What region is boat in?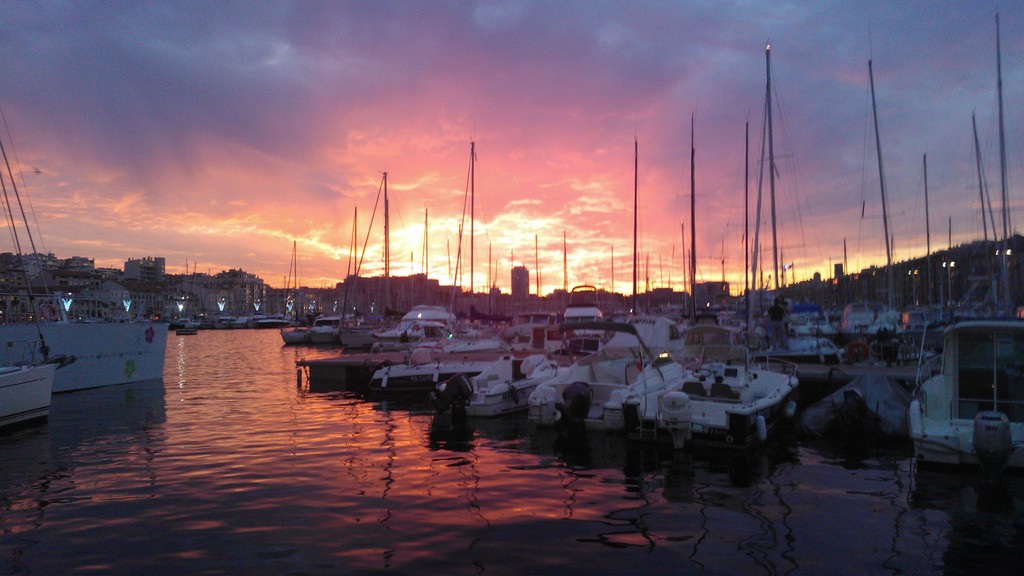
332:170:405:346.
